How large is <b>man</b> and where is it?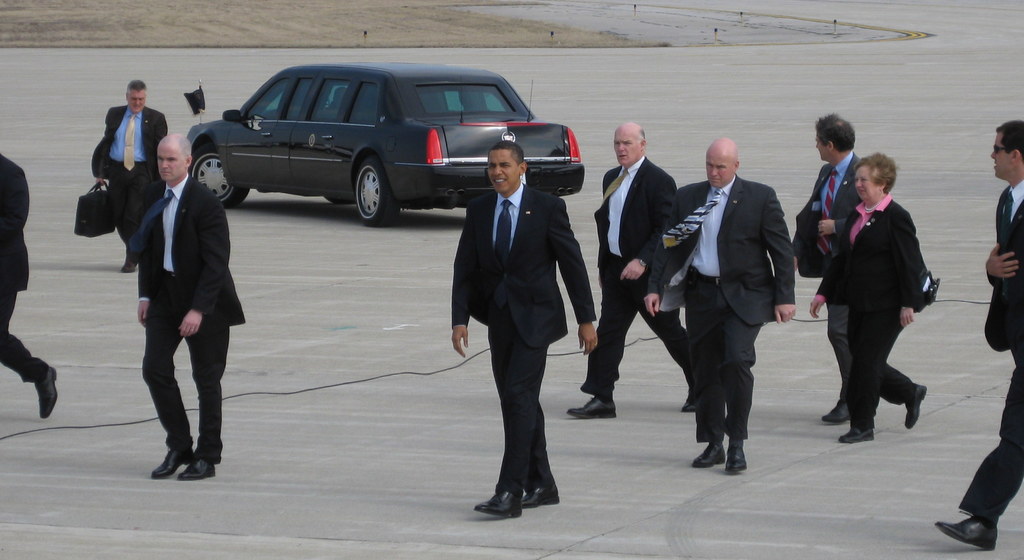
Bounding box: BBox(451, 141, 601, 522).
